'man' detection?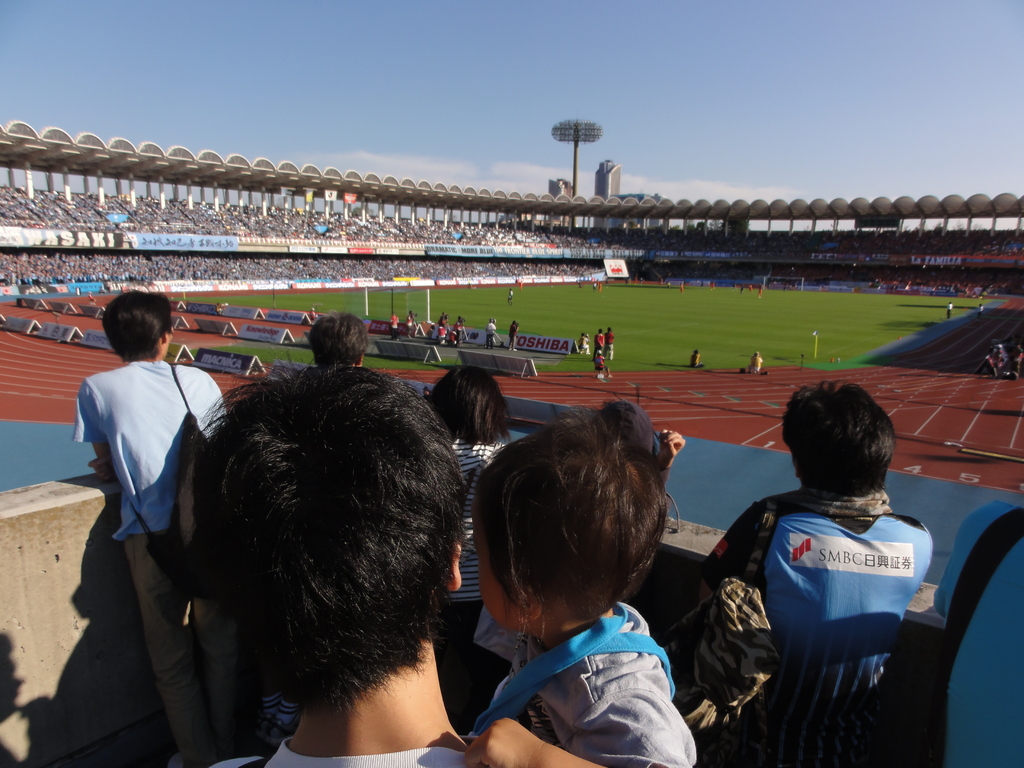
bbox=(65, 288, 248, 764)
